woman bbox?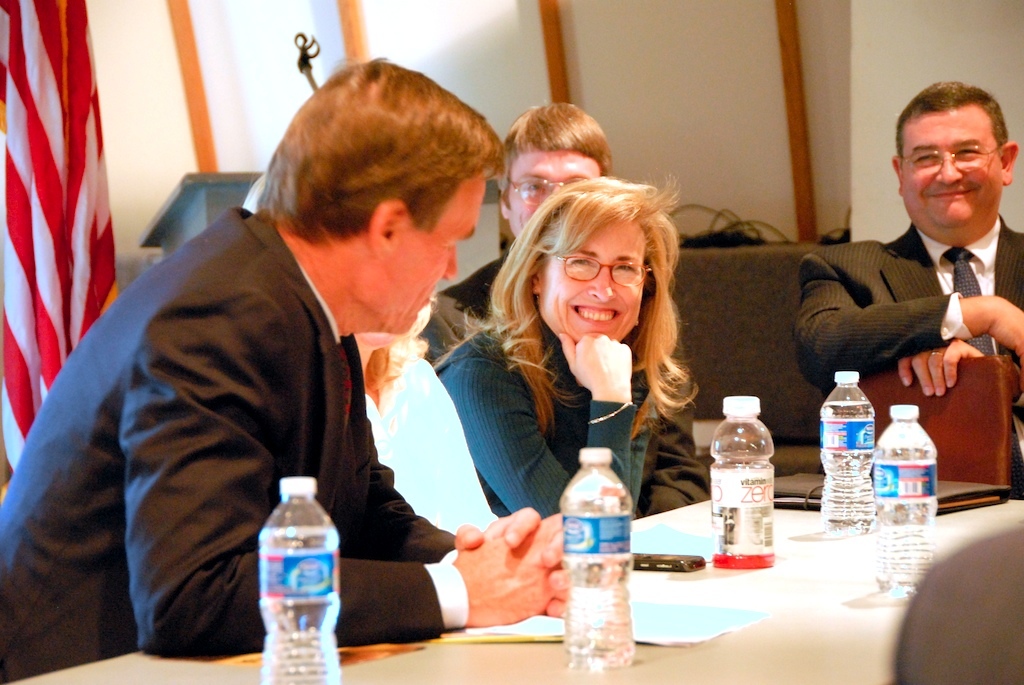
bbox(237, 175, 509, 539)
